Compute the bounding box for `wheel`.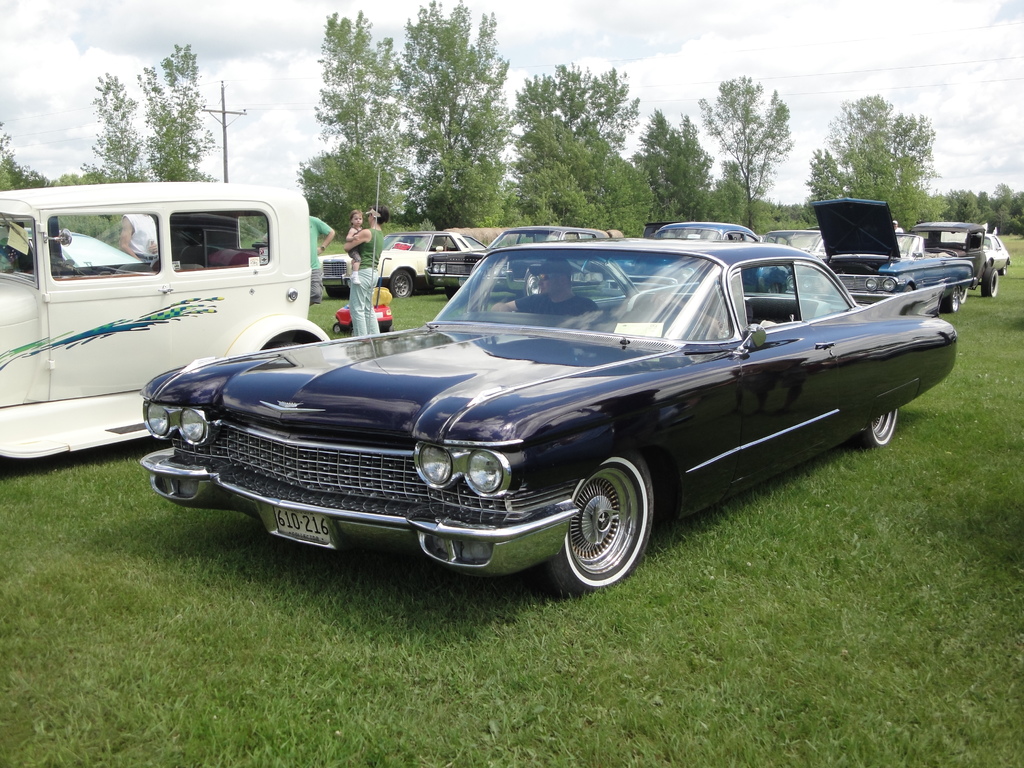
(444,285,464,301).
